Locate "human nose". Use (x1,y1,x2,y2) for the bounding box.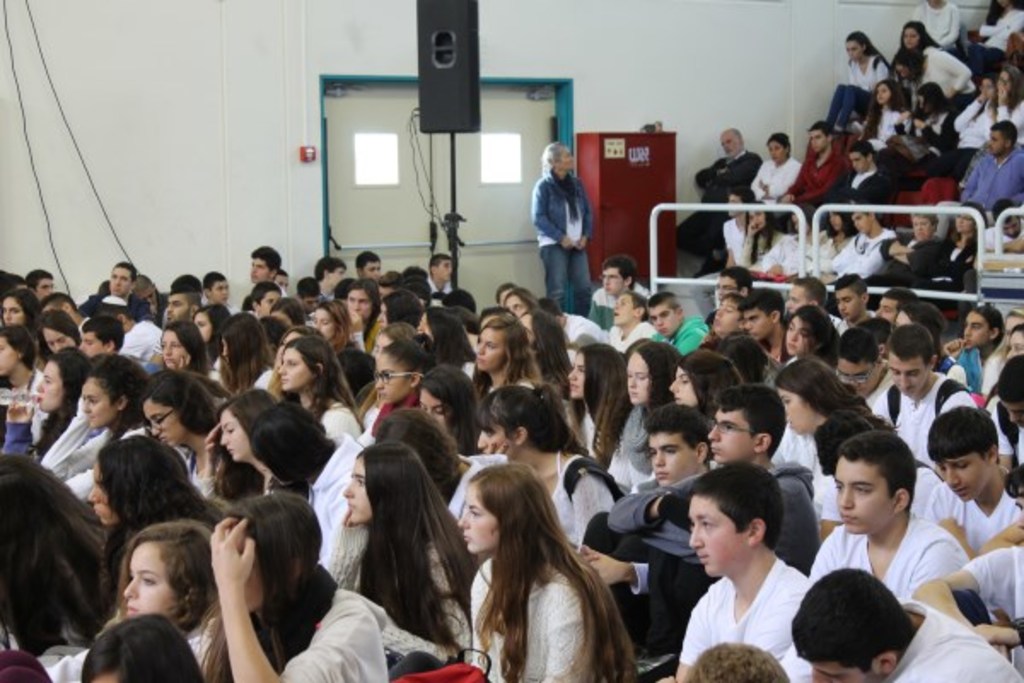
(650,454,662,468).
